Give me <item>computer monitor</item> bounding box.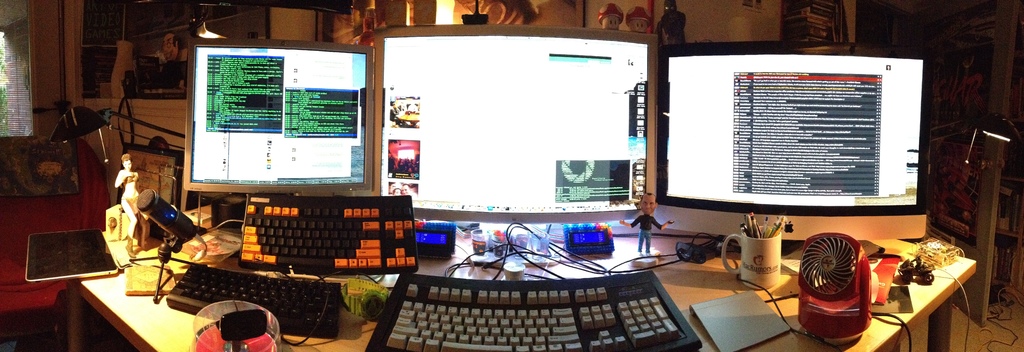
l=184, t=36, r=381, b=260.
